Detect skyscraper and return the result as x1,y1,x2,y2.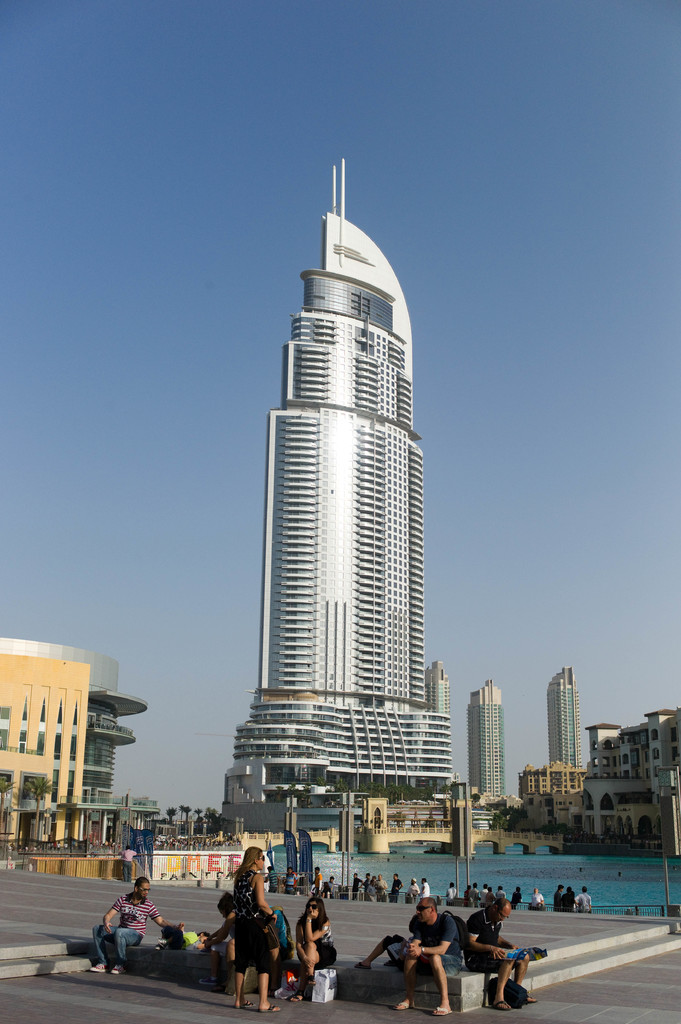
538,662,582,771.
